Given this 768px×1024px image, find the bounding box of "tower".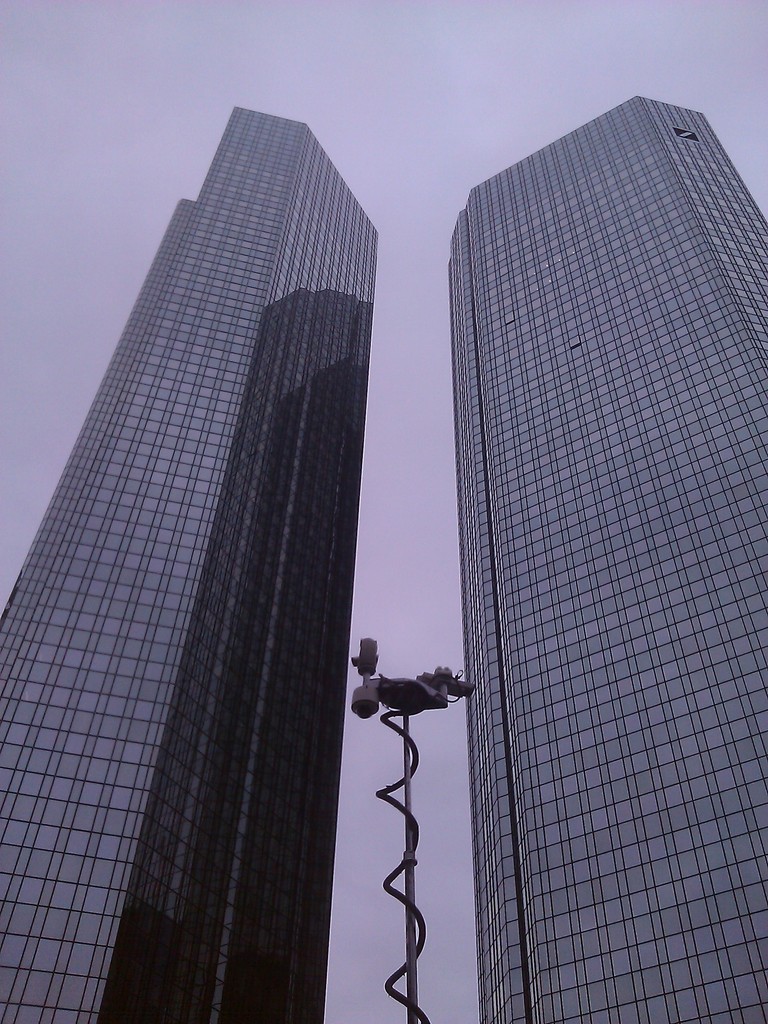
<bbox>448, 94, 767, 1023</bbox>.
